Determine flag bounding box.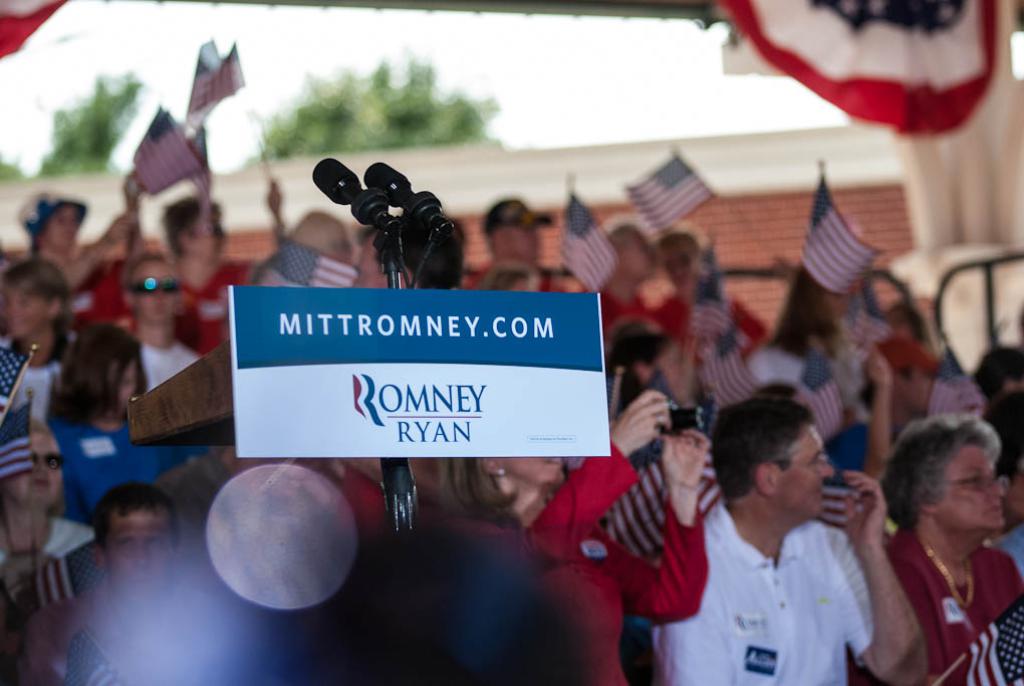
Determined: BBox(44, 633, 119, 685).
